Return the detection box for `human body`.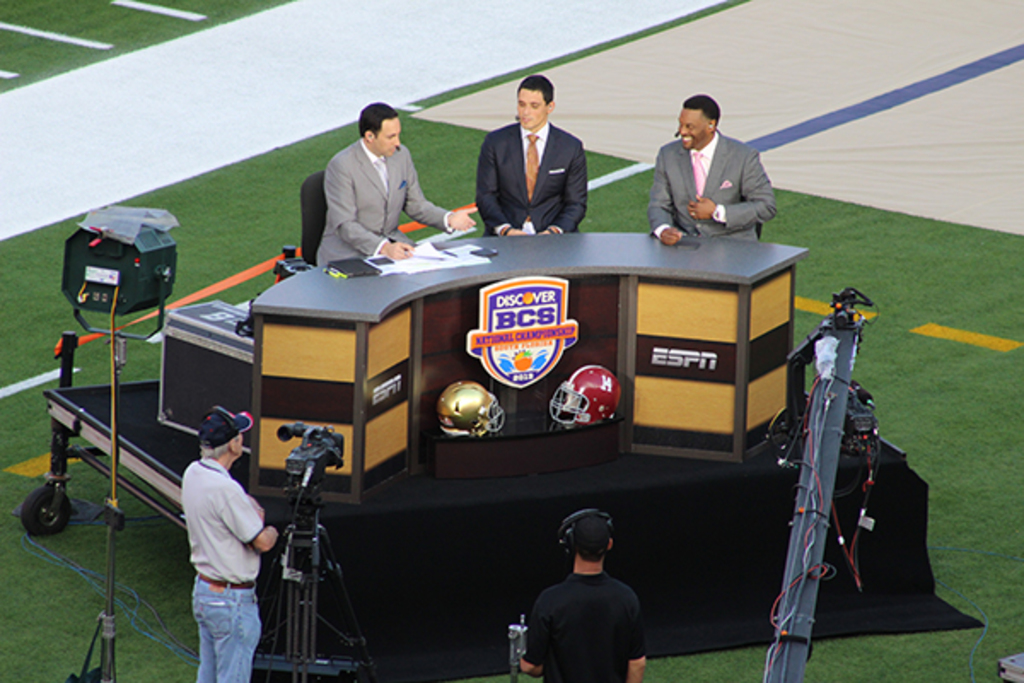
521:563:650:681.
